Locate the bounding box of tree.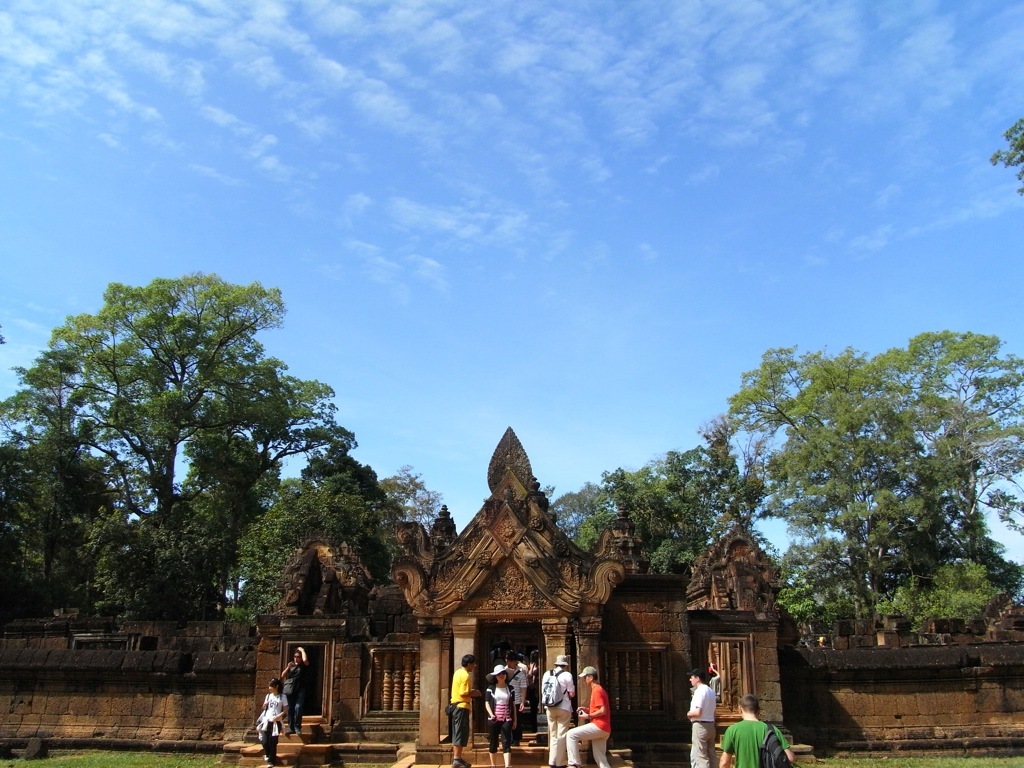
Bounding box: rect(571, 431, 767, 588).
